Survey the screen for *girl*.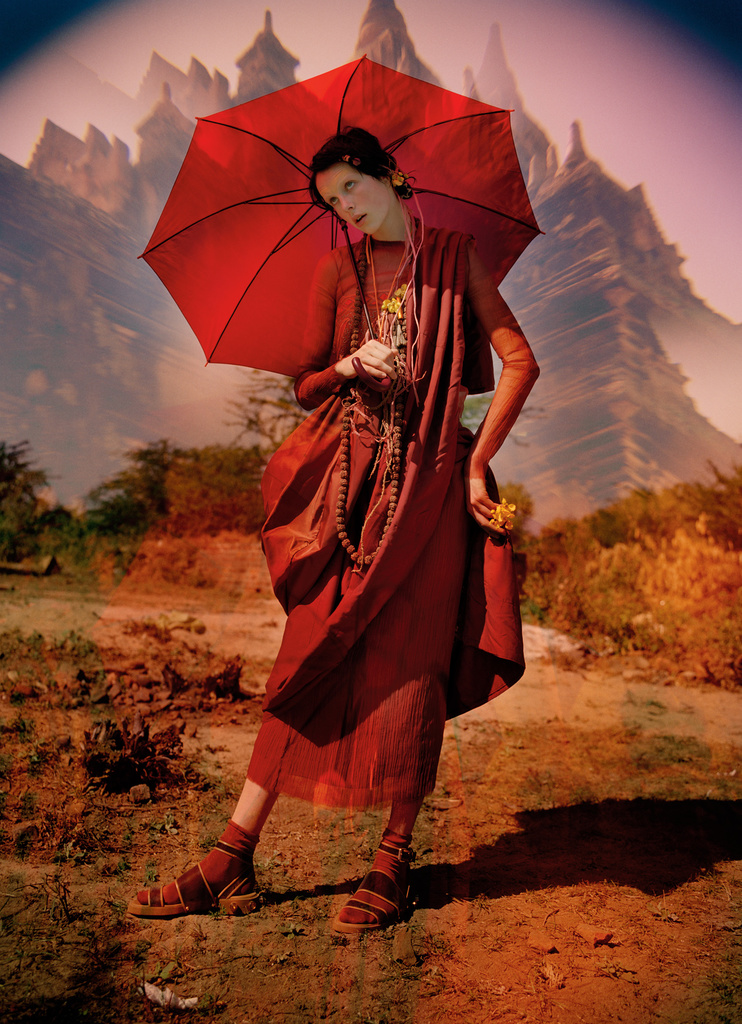
Survey found: pyautogui.locateOnScreen(125, 128, 540, 929).
